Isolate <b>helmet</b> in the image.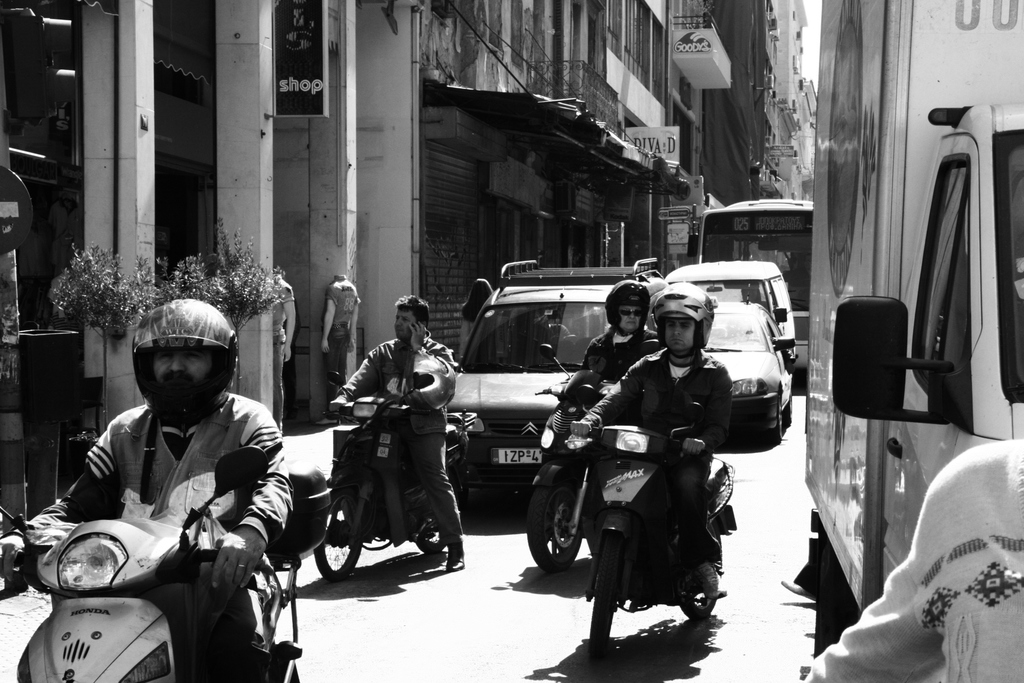
Isolated region: box(659, 280, 722, 363).
